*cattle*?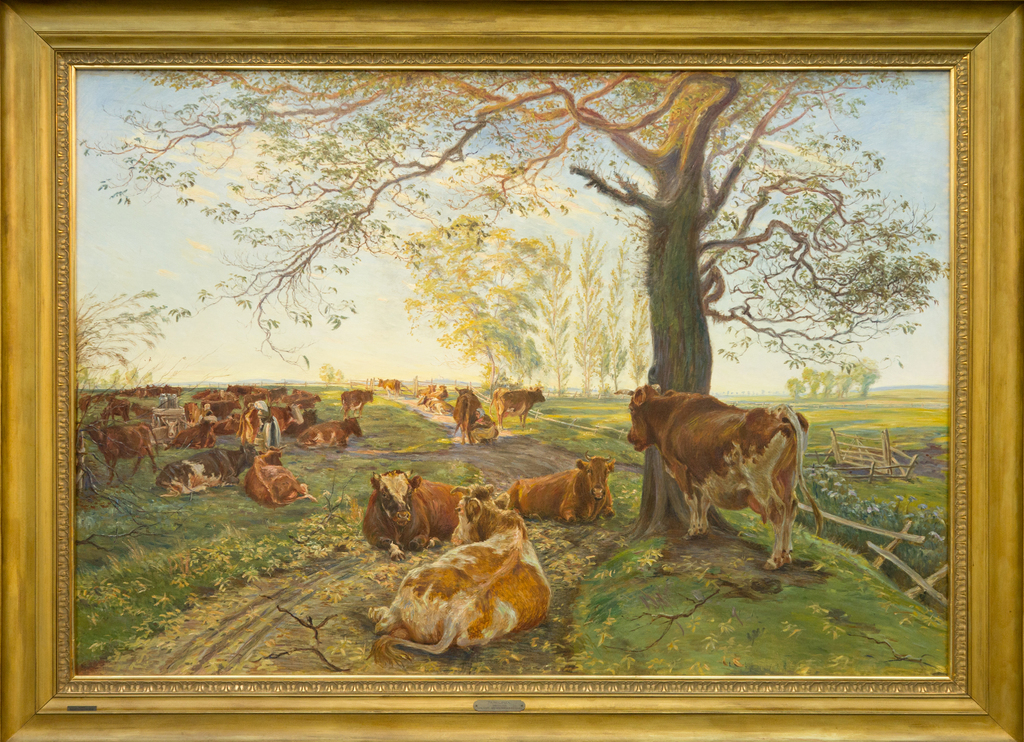
(x1=416, y1=394, x2=452, y2=413)
